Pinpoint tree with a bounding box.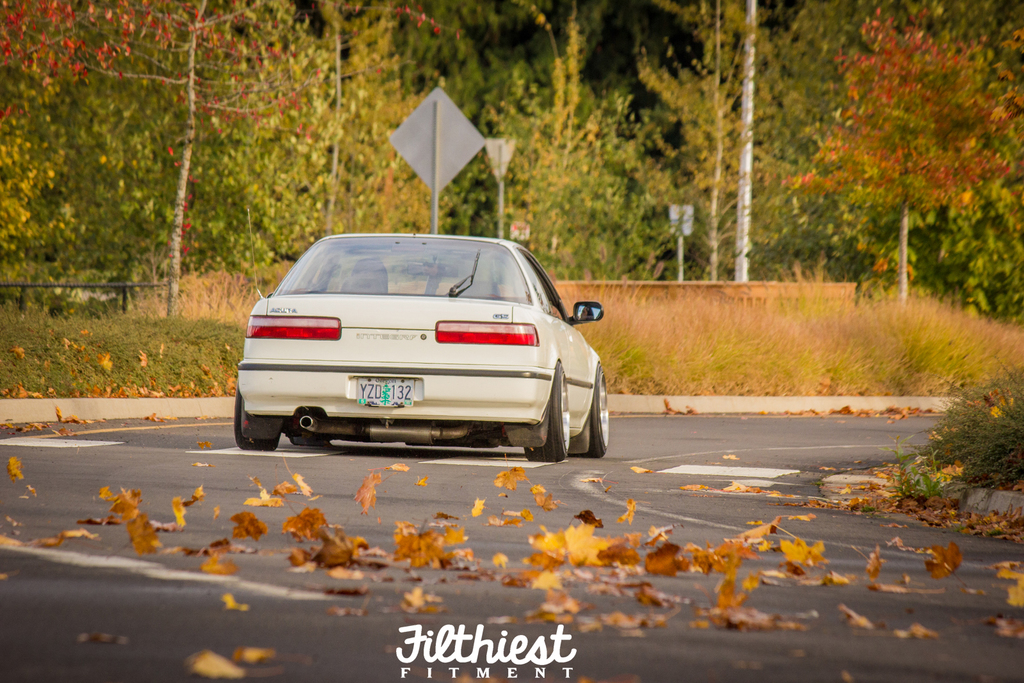
region(932, 376, 1012, 497).
